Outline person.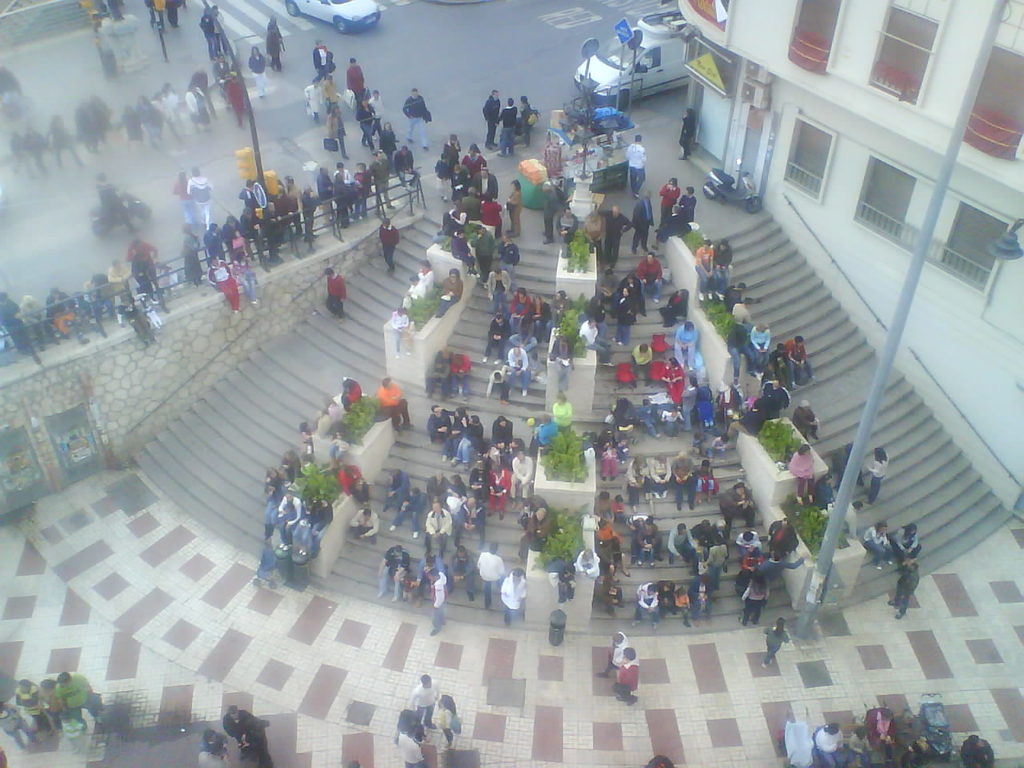
Outline: 623, 136, 642, 192.
